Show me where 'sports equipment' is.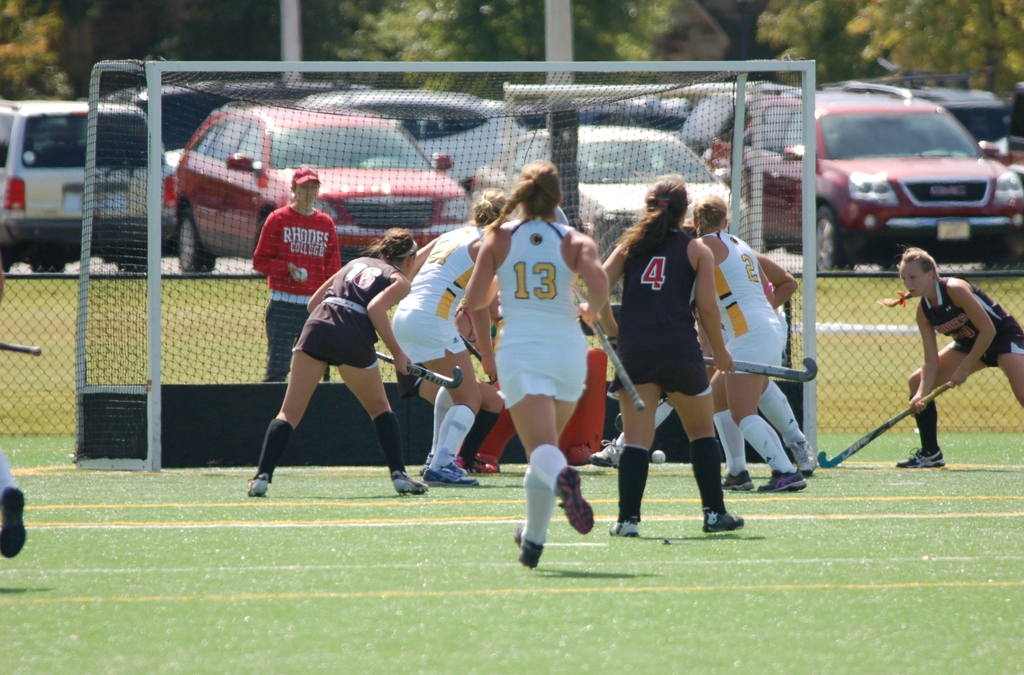
'sports equipment' is at l=703, t=356, r=817, b=382.
